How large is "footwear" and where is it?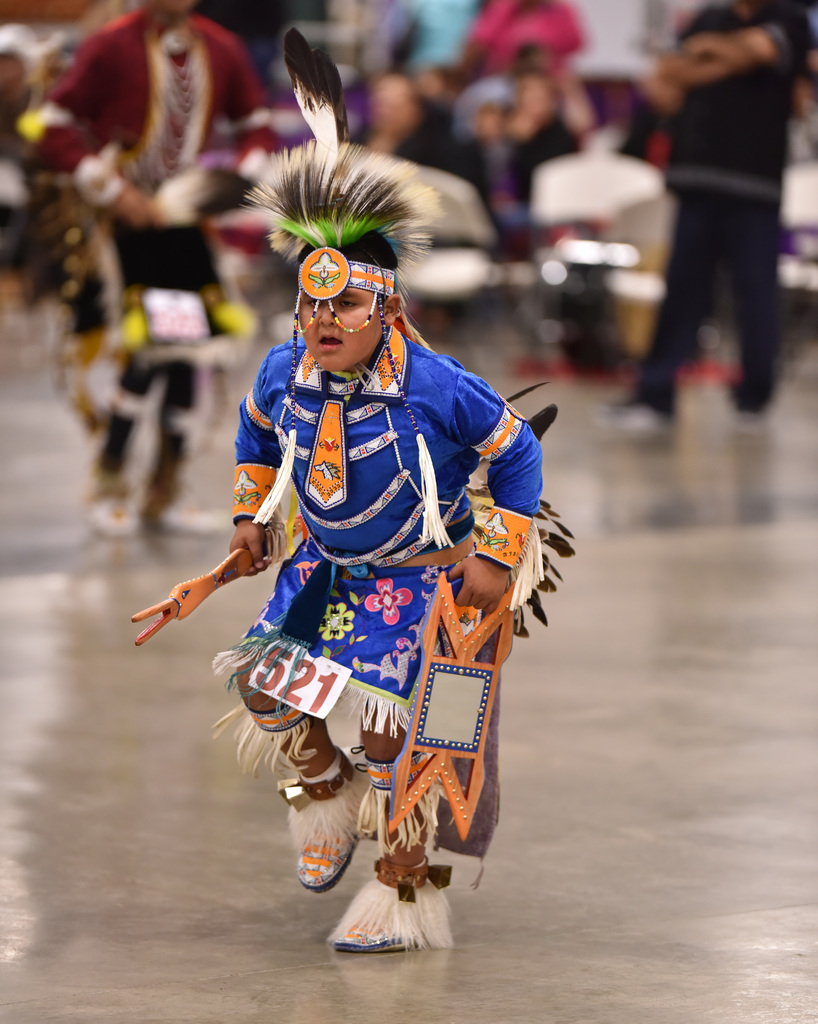
Bounding box: region(82, 492, 140, 539).
